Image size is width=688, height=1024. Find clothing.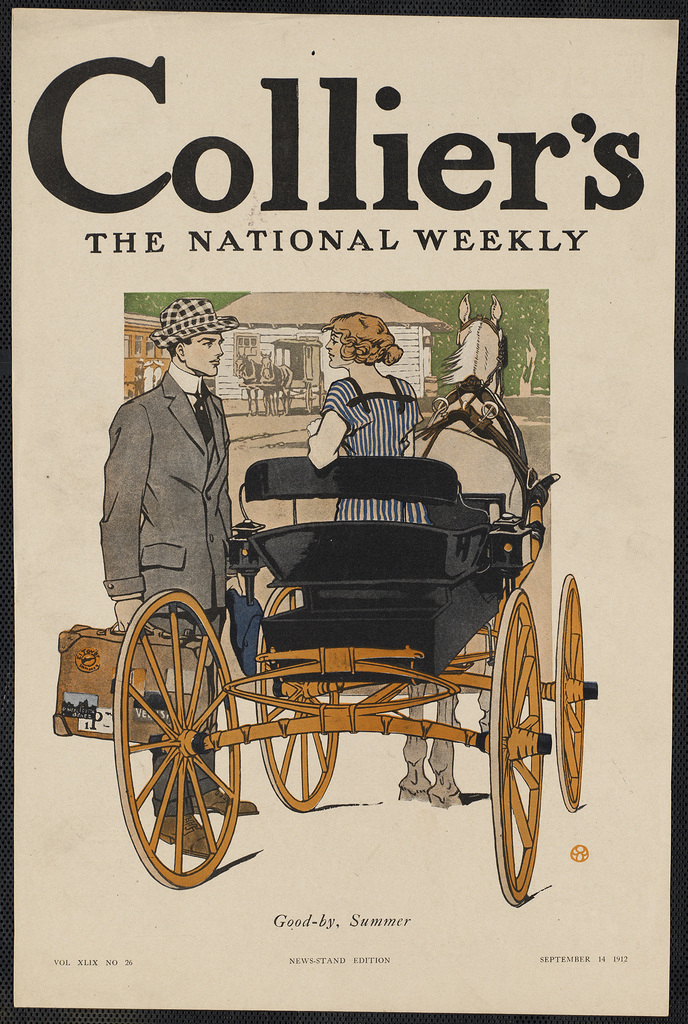
<region>319, 372, 431, 523</region>.
